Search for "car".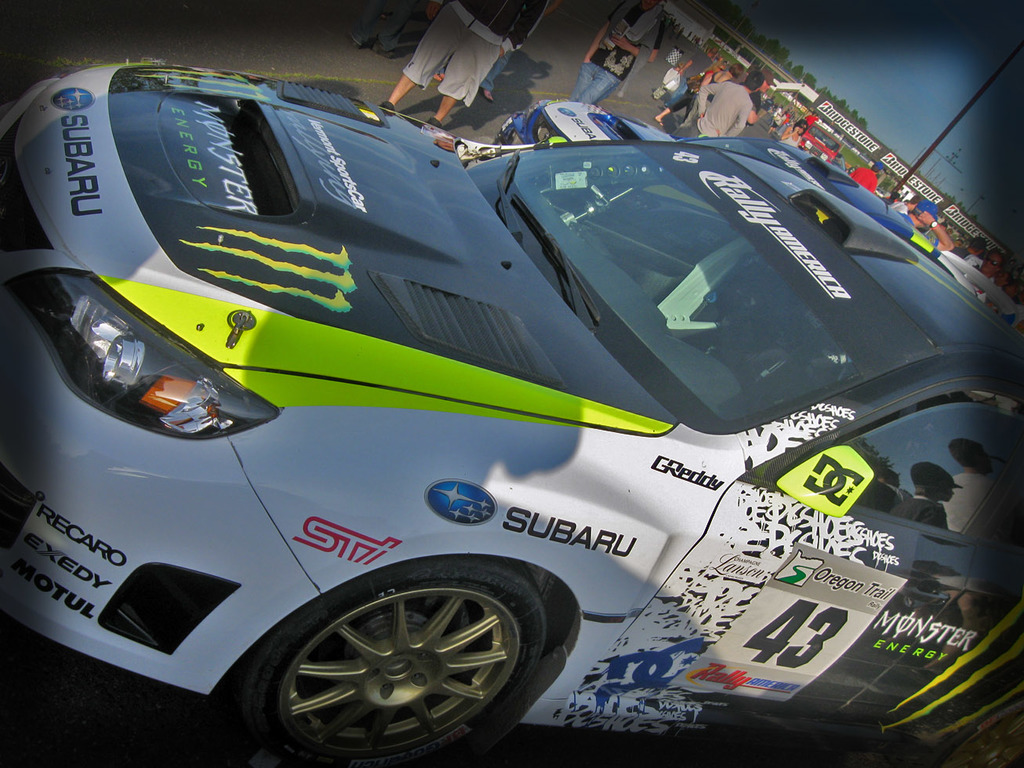
Found at (0, 53, 1023, 742).
